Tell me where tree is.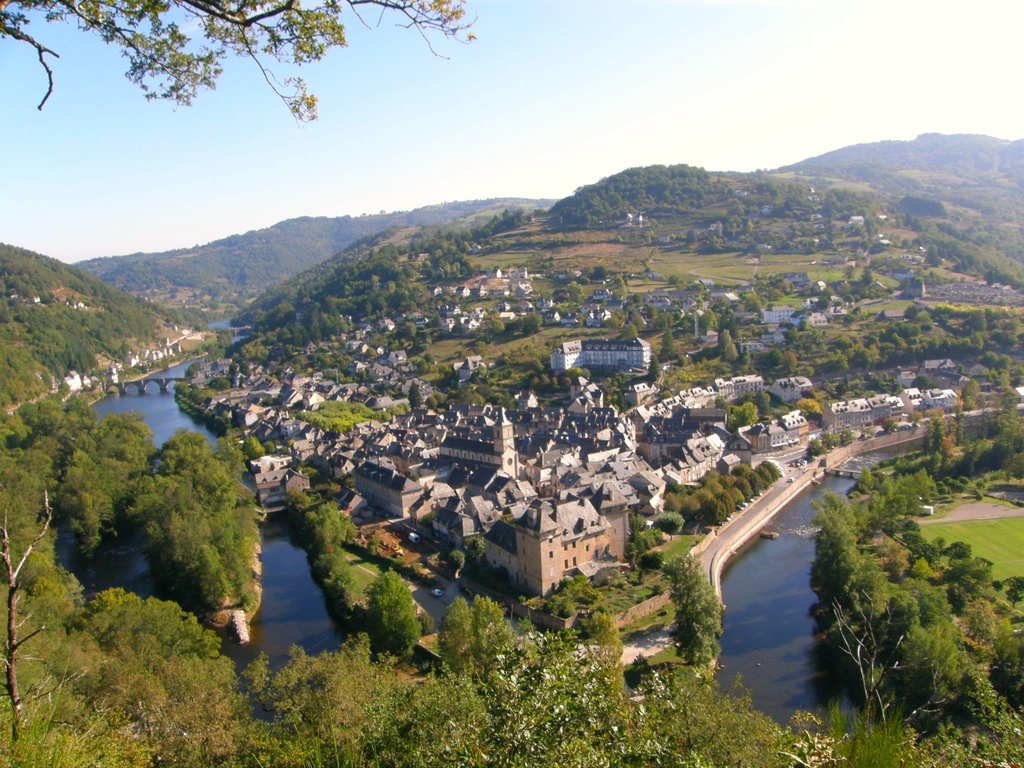
tree is at x1=364 y1=561 x2=426 y2=655.
